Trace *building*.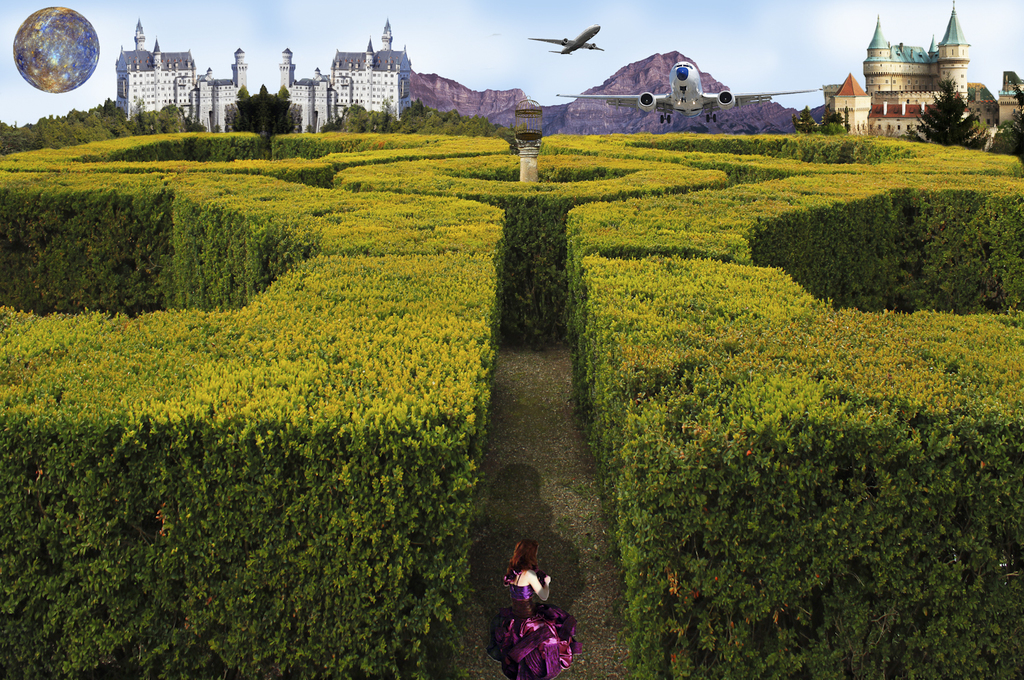
Traced to box=[831, 69, 979, 143].
